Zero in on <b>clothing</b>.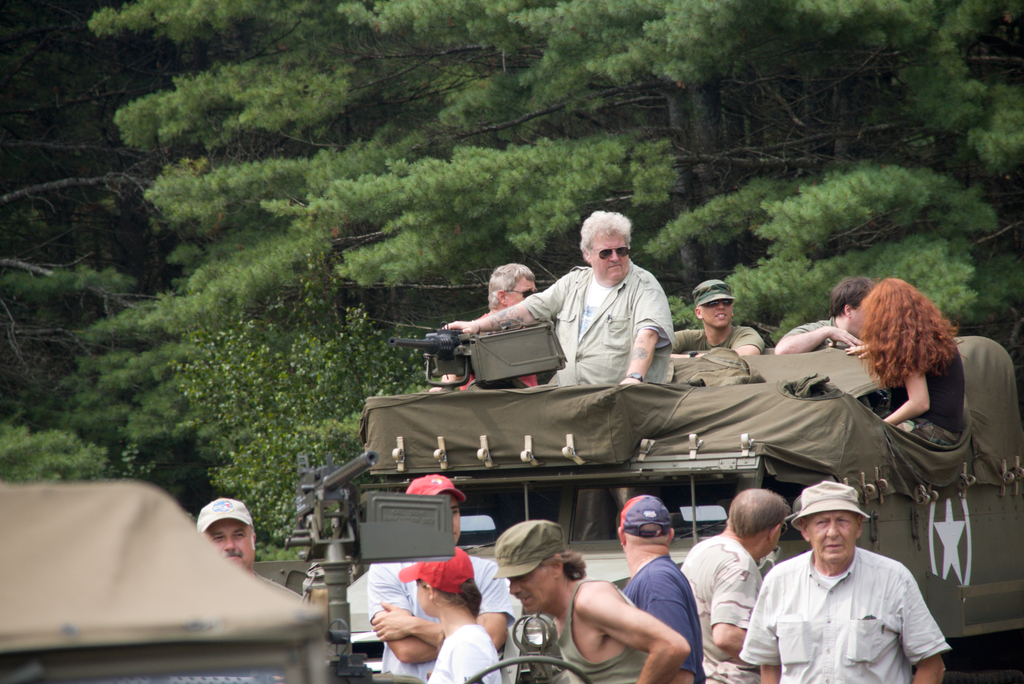
Zeroed in: 361,555,534,683.
